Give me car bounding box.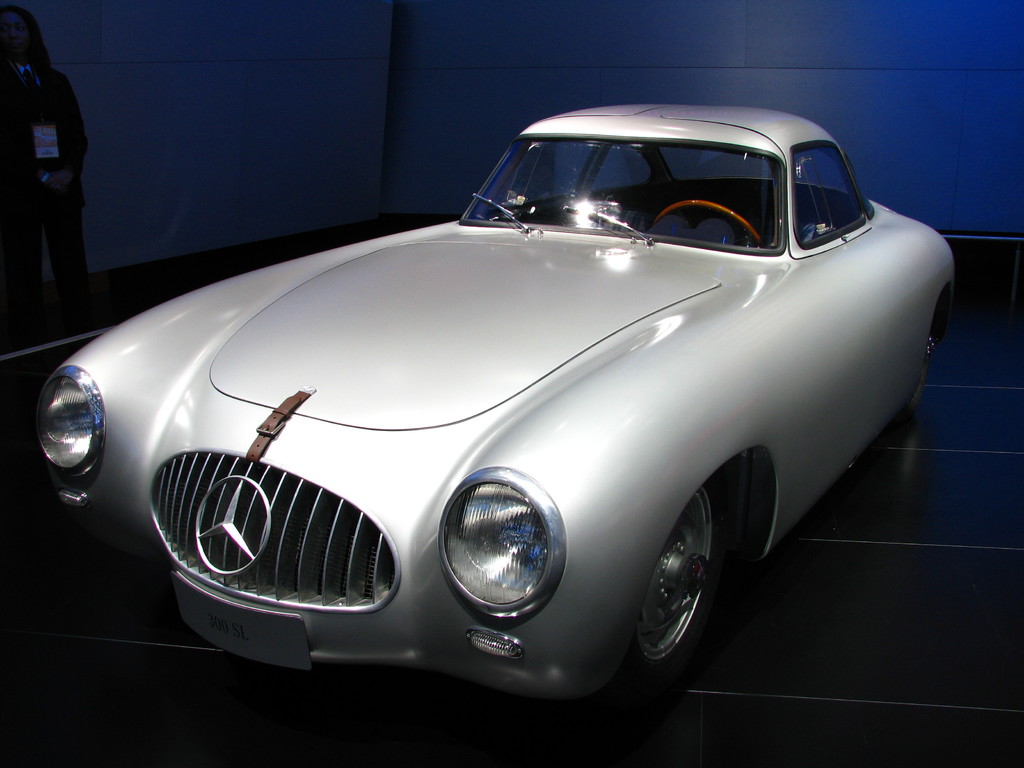
<bbox>63, 92, 964, 694</bbox>.
